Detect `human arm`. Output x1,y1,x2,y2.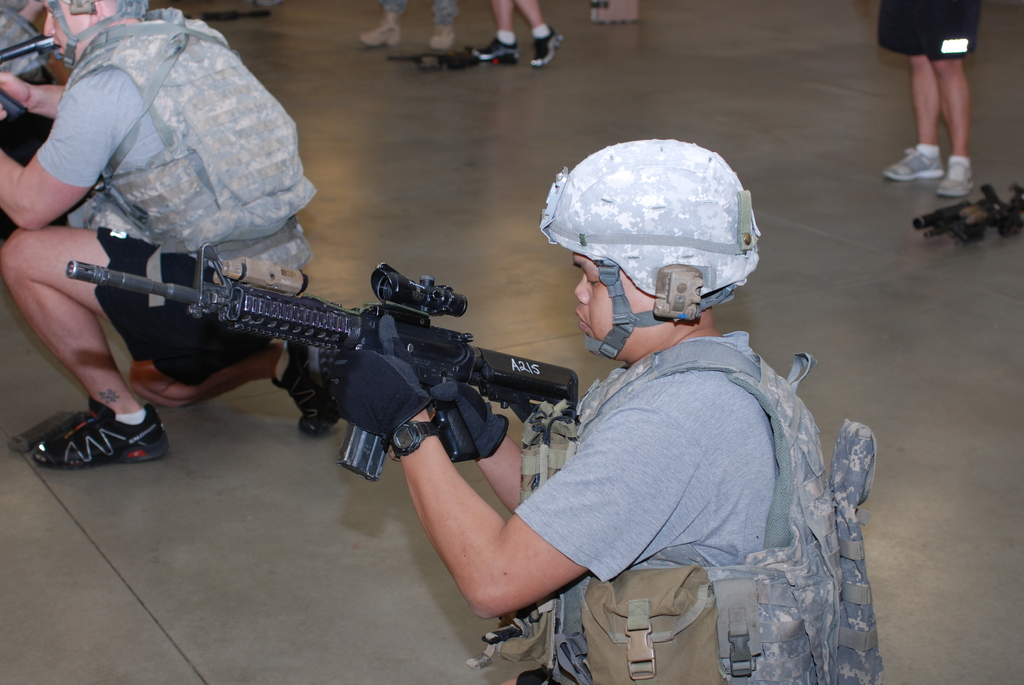
370,391,669,647.
